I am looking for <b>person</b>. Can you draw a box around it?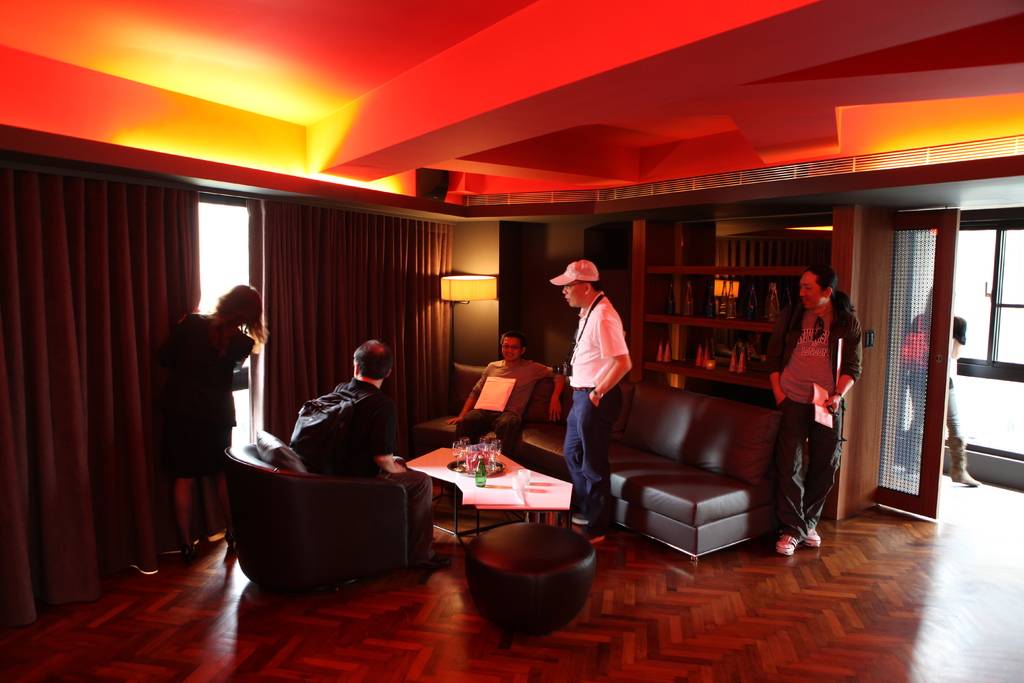
Sure, the bounding box is box(905, 279, 979, 487).
